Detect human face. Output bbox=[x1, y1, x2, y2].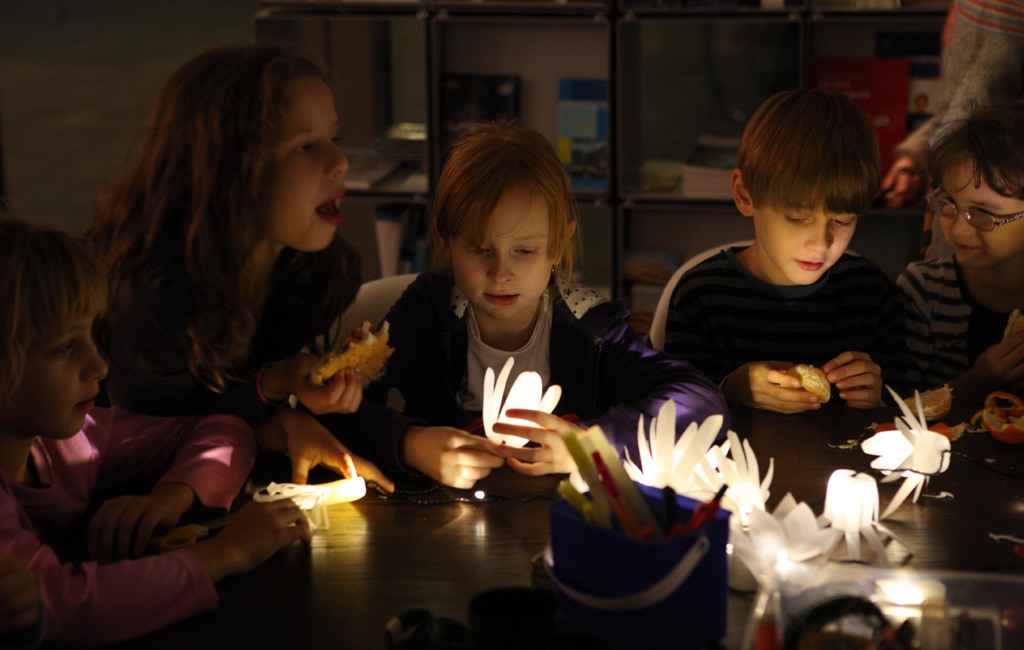
bbox=[927, 156, 1023, 268].
